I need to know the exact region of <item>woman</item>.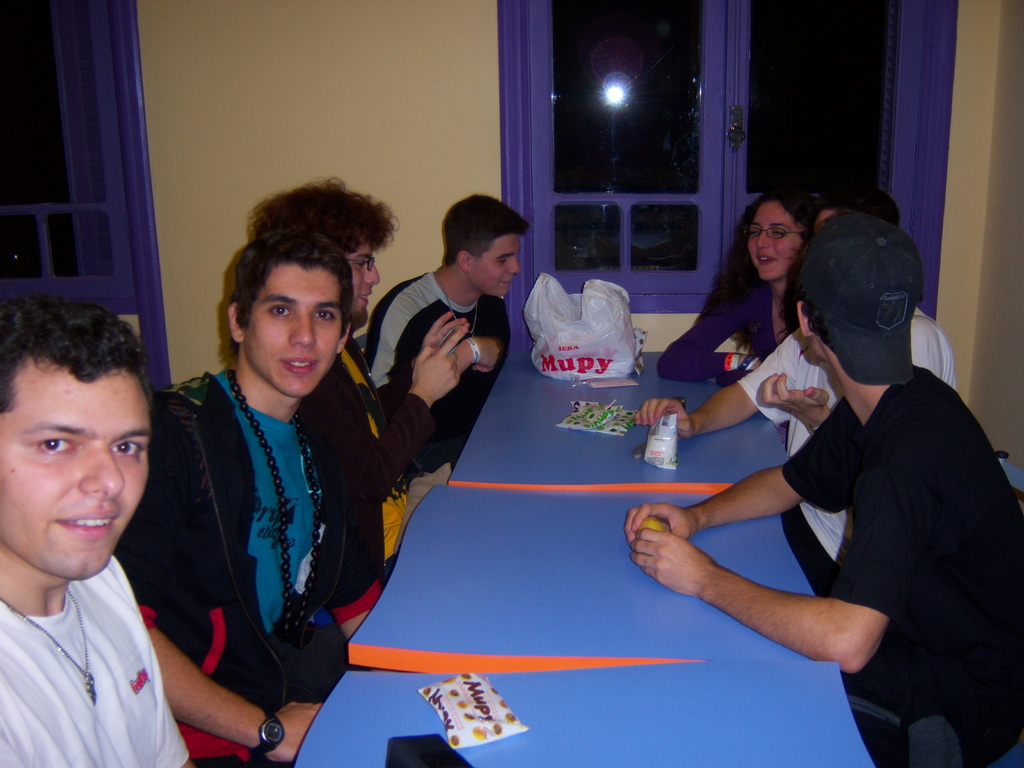
Region: region(650, 189, 794, 387).
